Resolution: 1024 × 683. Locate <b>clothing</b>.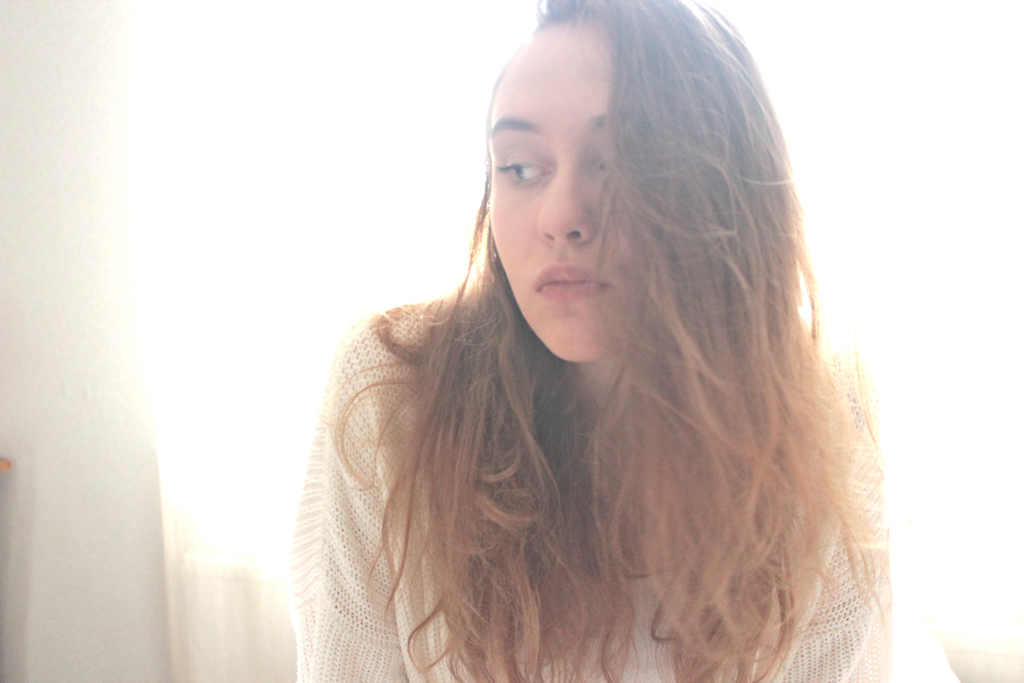
box(288, 299, 892, 682).
